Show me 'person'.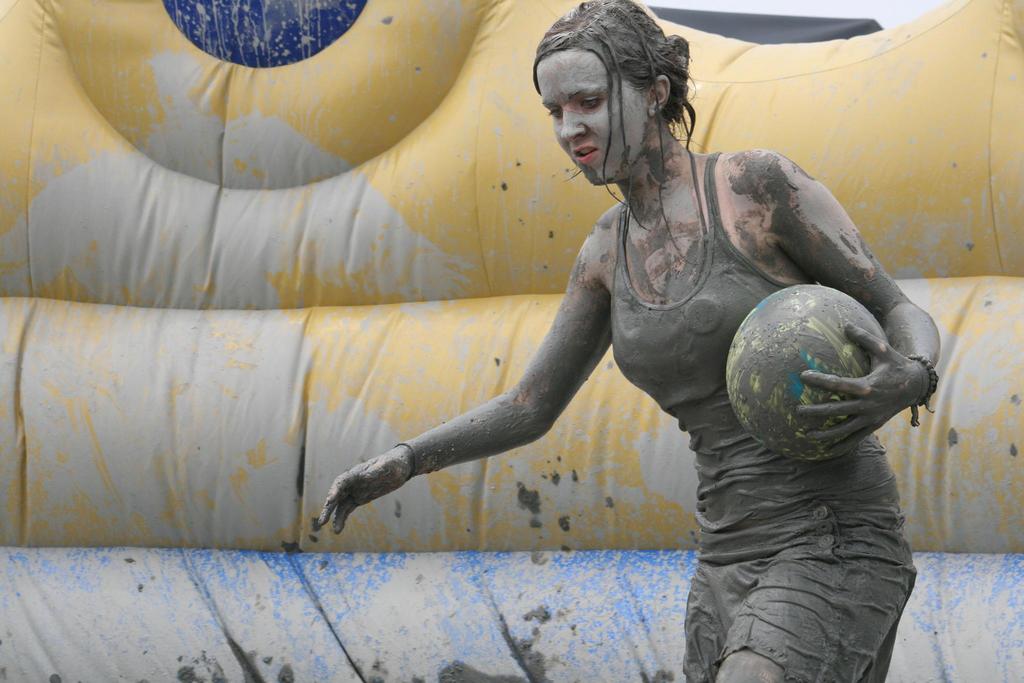
'person' is here: (246, 24, 939, 643).
